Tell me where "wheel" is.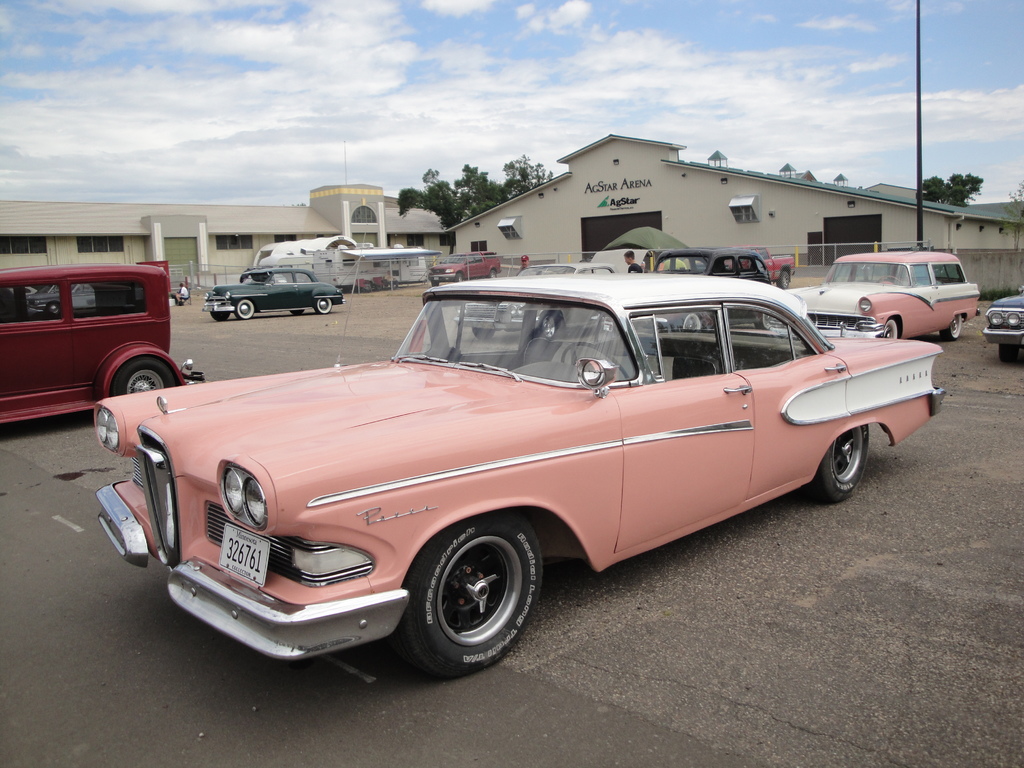
"wheel" is at left=316, top=298, right=330, bottom=315.
